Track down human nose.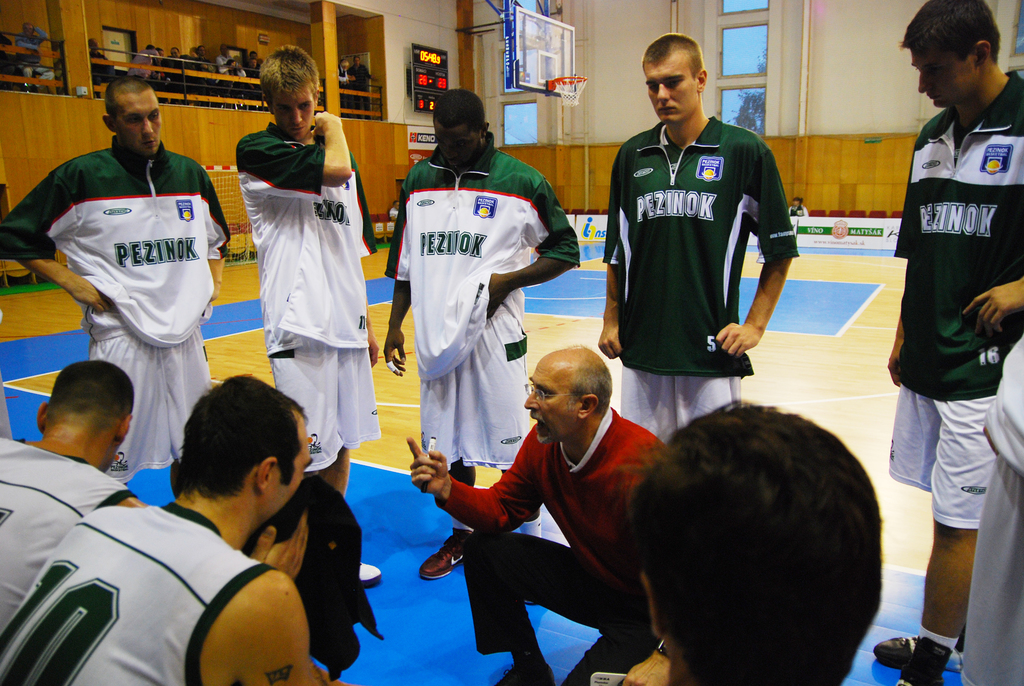
Tracked to left=656, top=83, right=668, bottom=102.
